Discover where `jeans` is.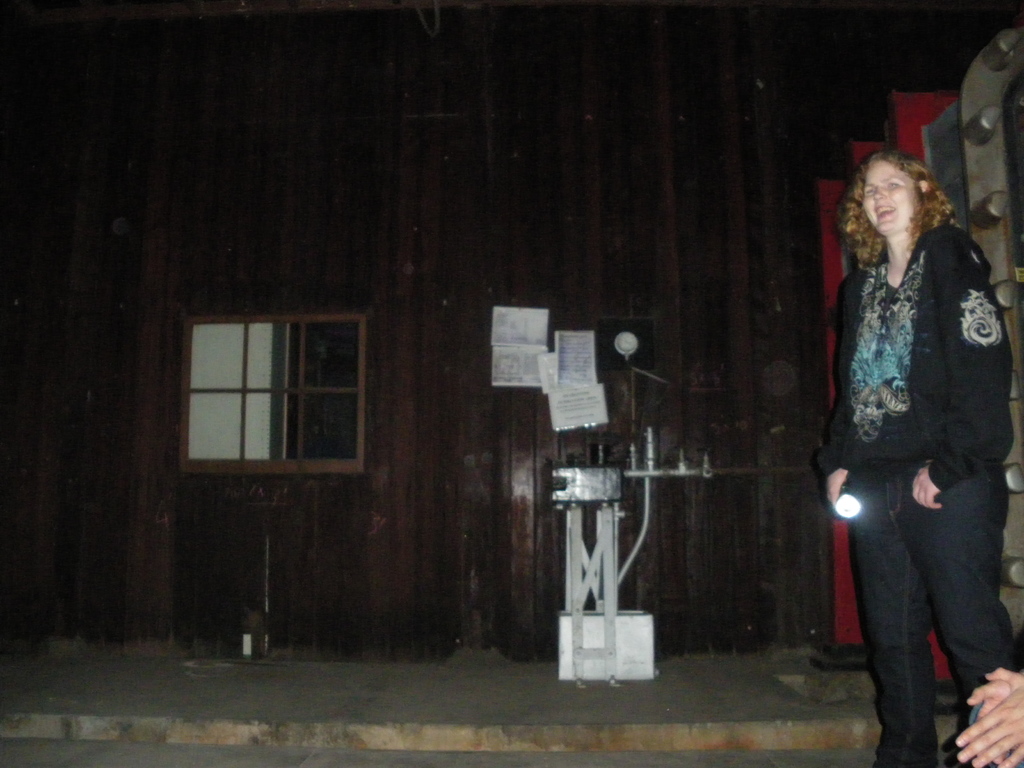
Discovered at left=841, top=467, right=1013, bottom=767.
